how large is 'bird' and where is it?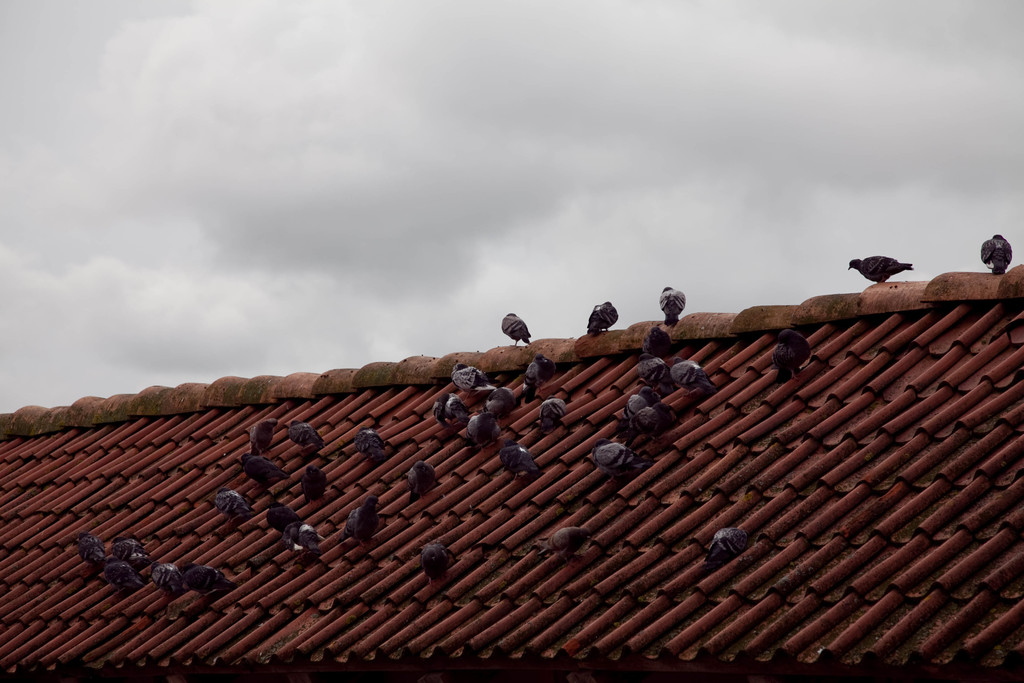
Bounding box: [633,350,669,389].
